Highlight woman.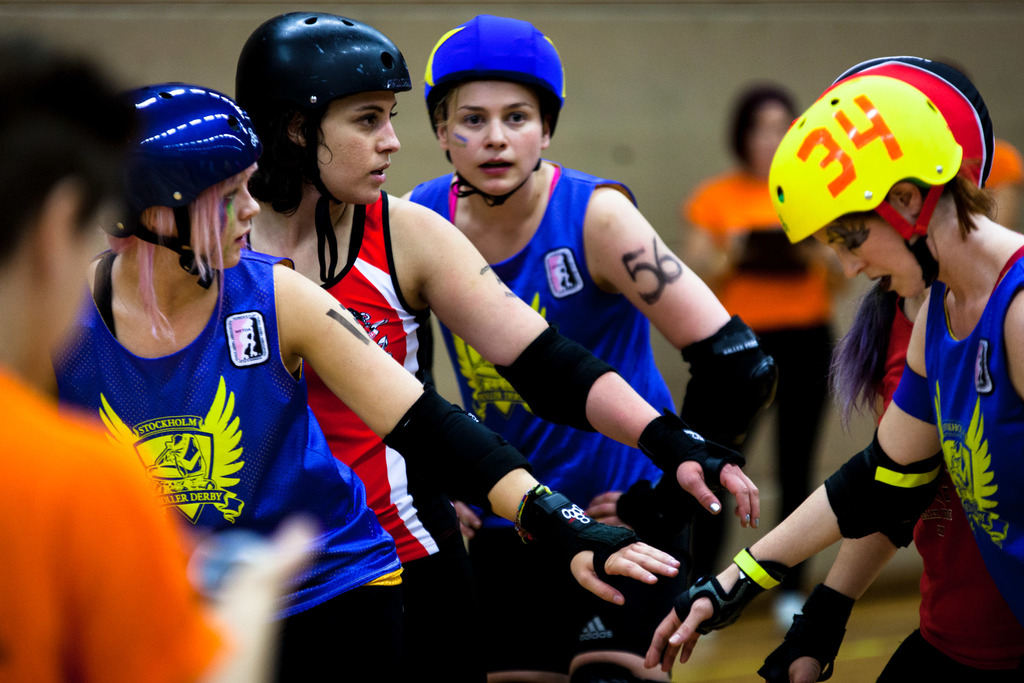
Highlighted region: detection(397, 13, 775, 682).
